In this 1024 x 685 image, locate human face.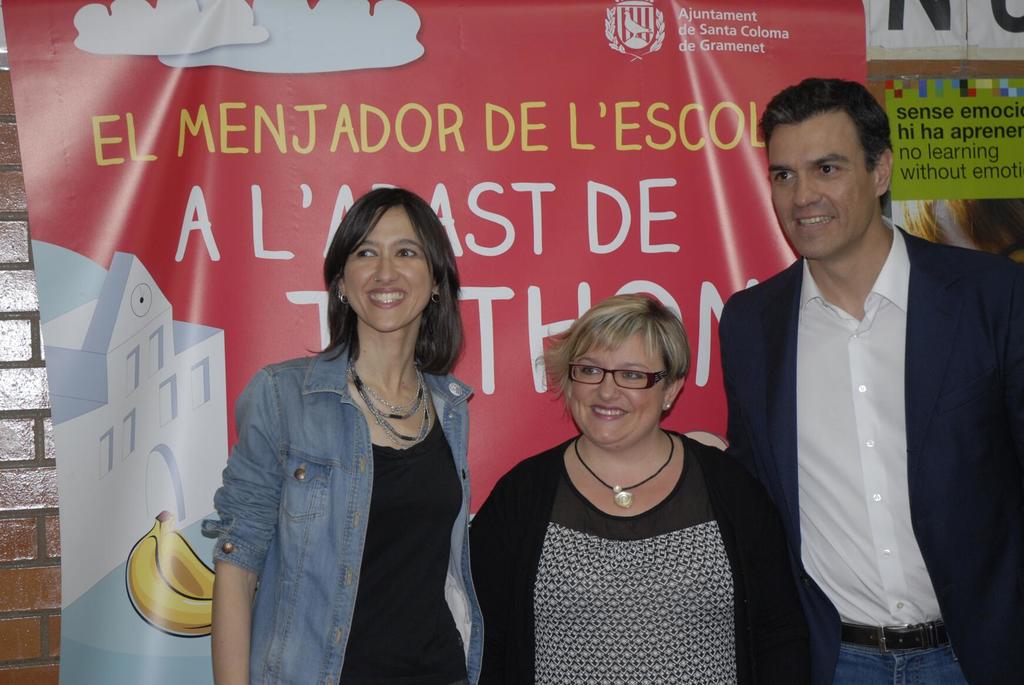
Bounding box: {"x1": 765, "y1": 107, "x2": 881, "y2": 257}.
